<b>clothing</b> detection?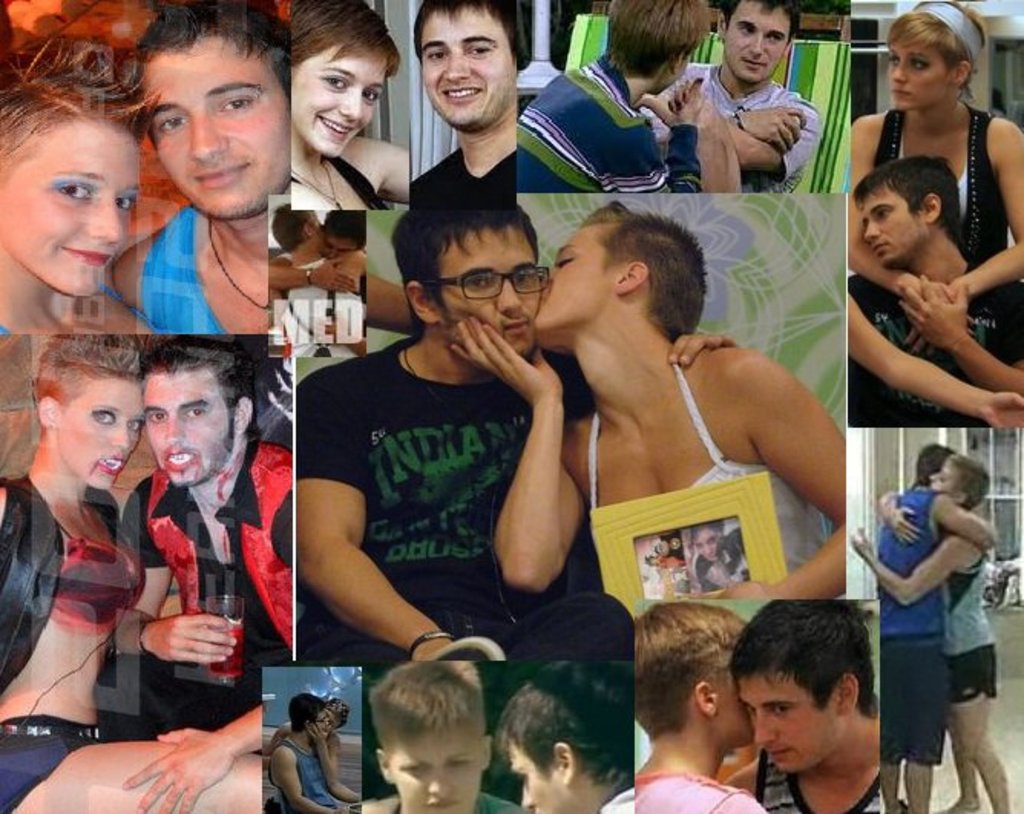
box(274, 730, 334, 812)
